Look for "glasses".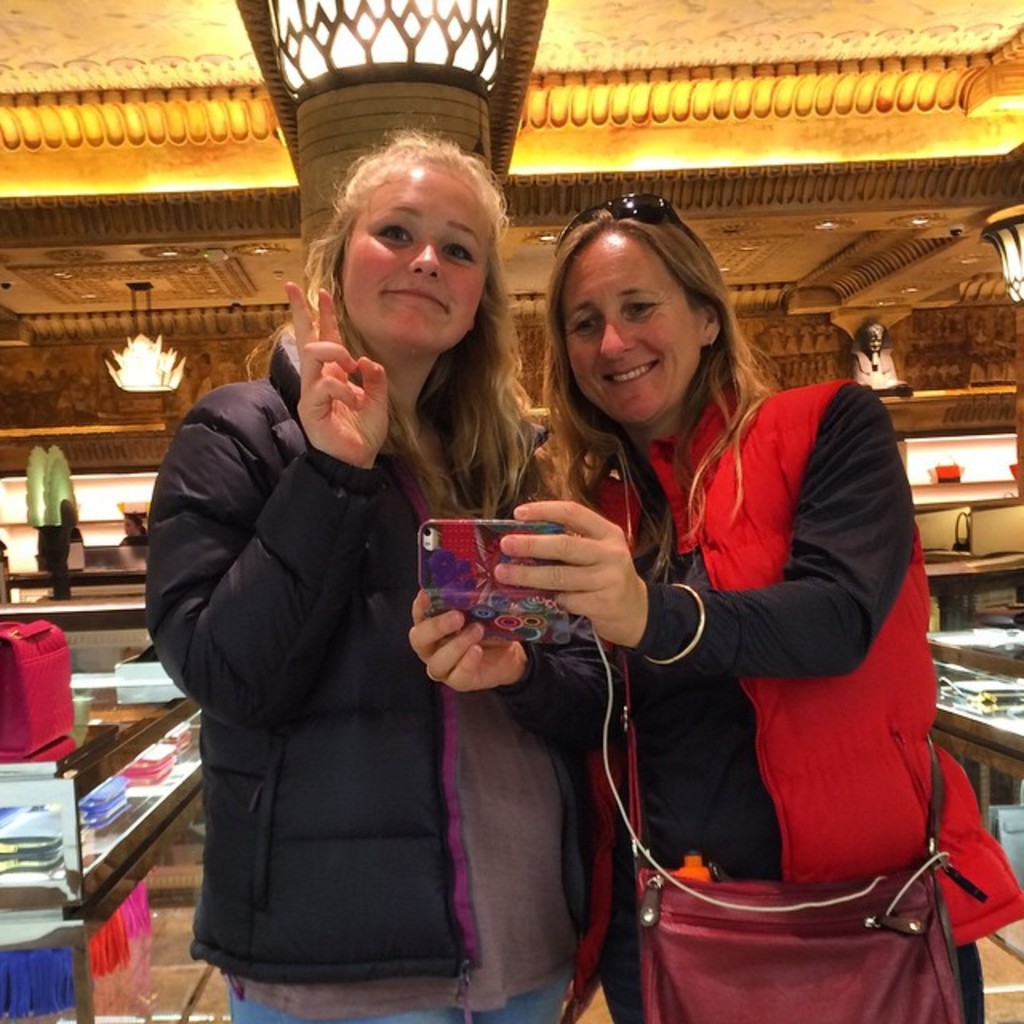
Found: {"left": 555, "top": 187, "right": 685, "bottom": 242}.
